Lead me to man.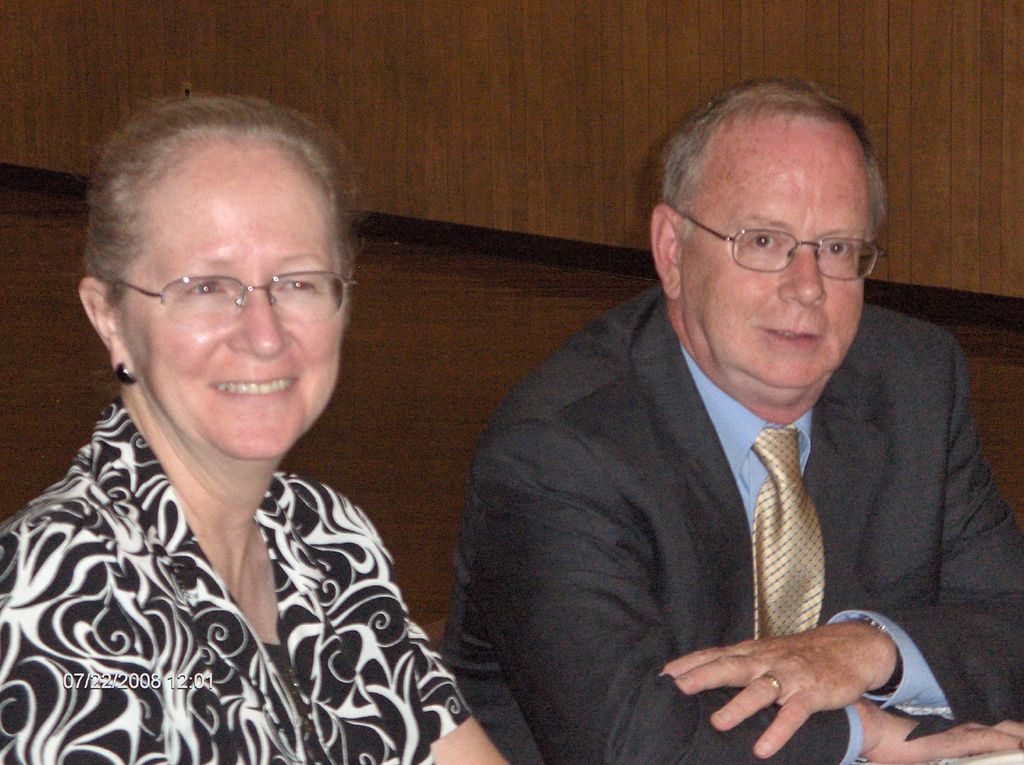
Lead to box=[438, 70, 1023, 764].
